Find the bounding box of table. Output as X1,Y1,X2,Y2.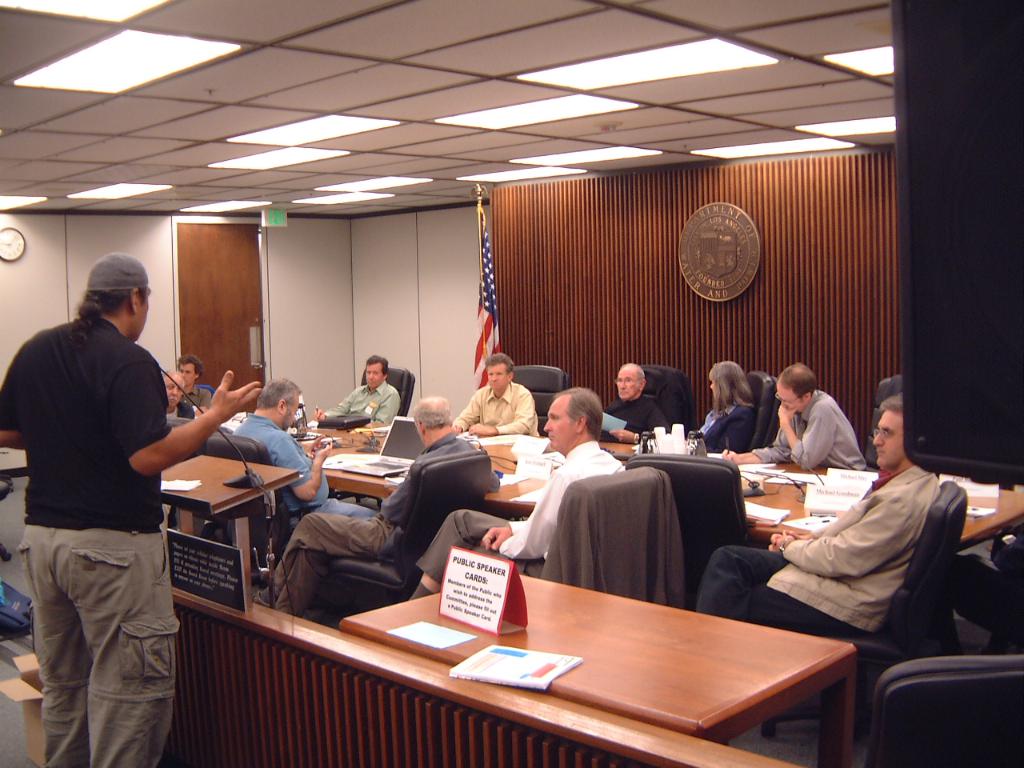
335,569,854,764.
